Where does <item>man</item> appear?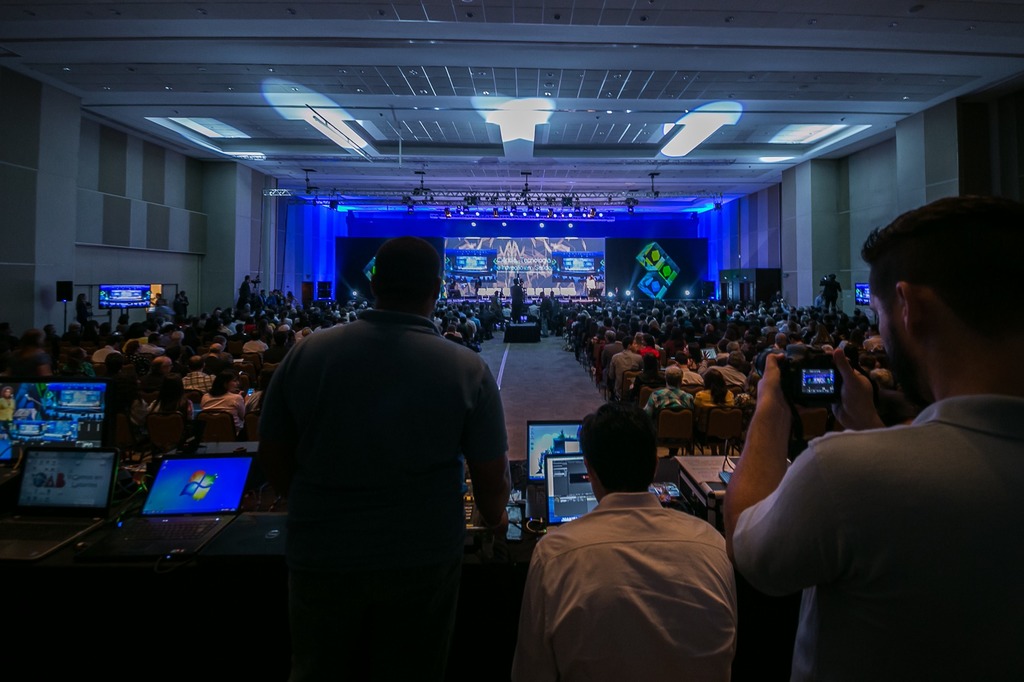
Appears at 202, 342, 221, 372.
